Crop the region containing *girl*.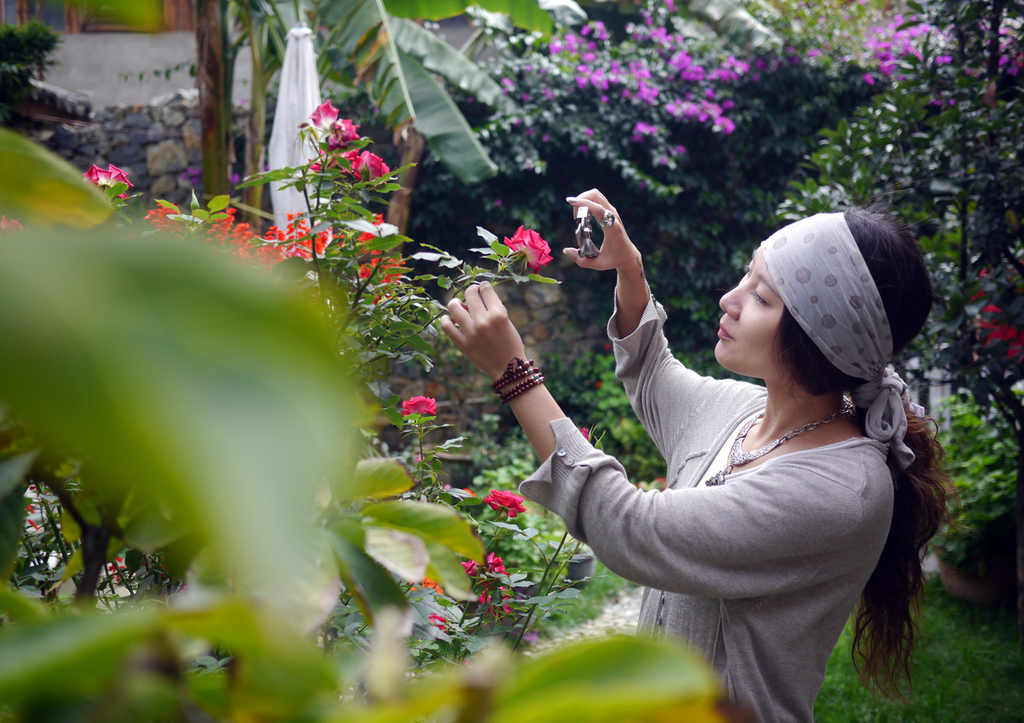
Crop region: 436/184/962/722.
